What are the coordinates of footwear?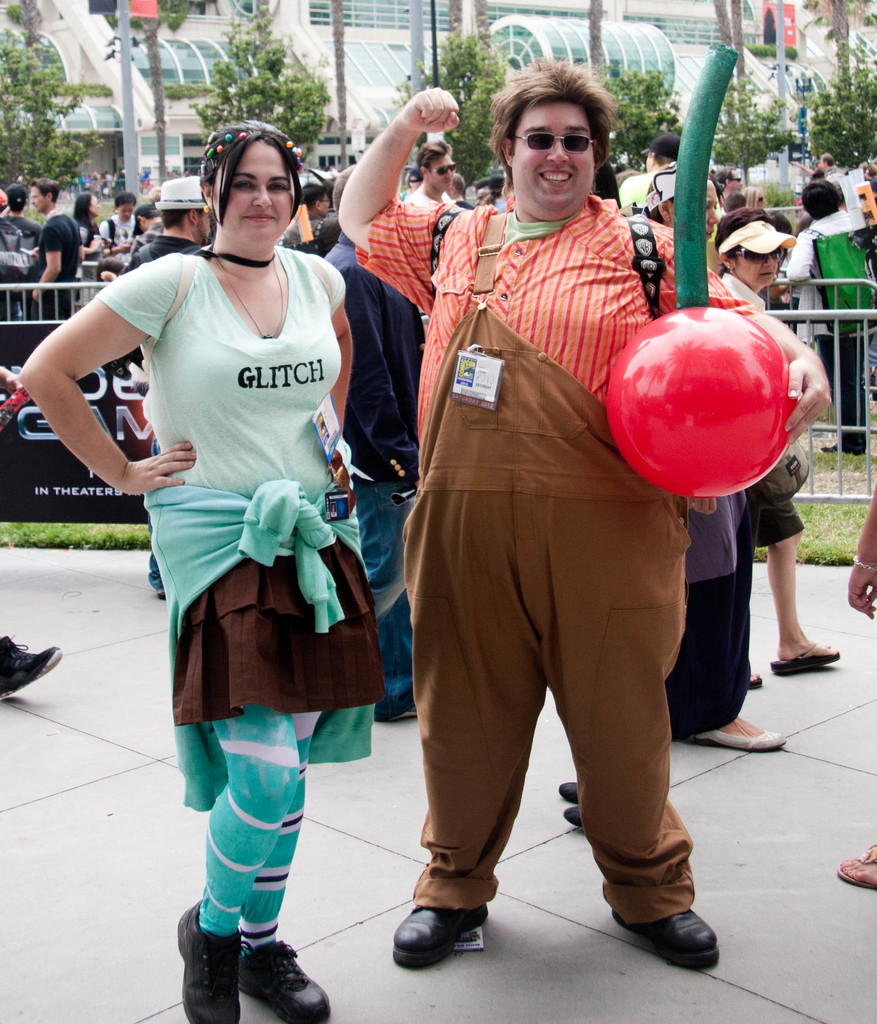
pyautogui.locateOnScreen(743, 667, 765, 690).
